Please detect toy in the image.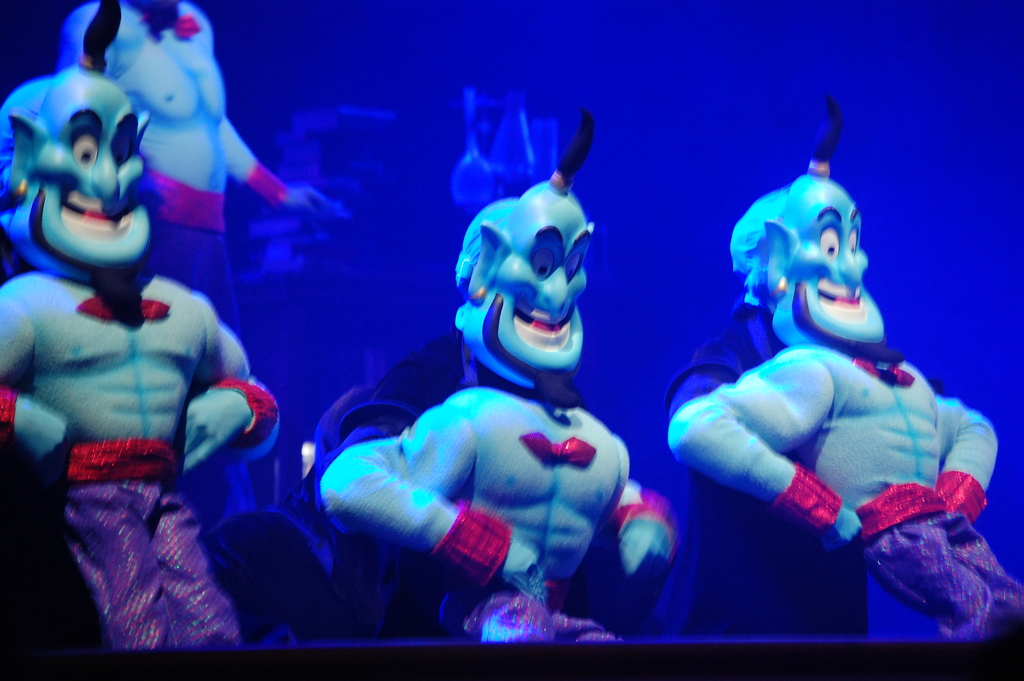
[x1=45, y1=0, x2=354, y2=343].
